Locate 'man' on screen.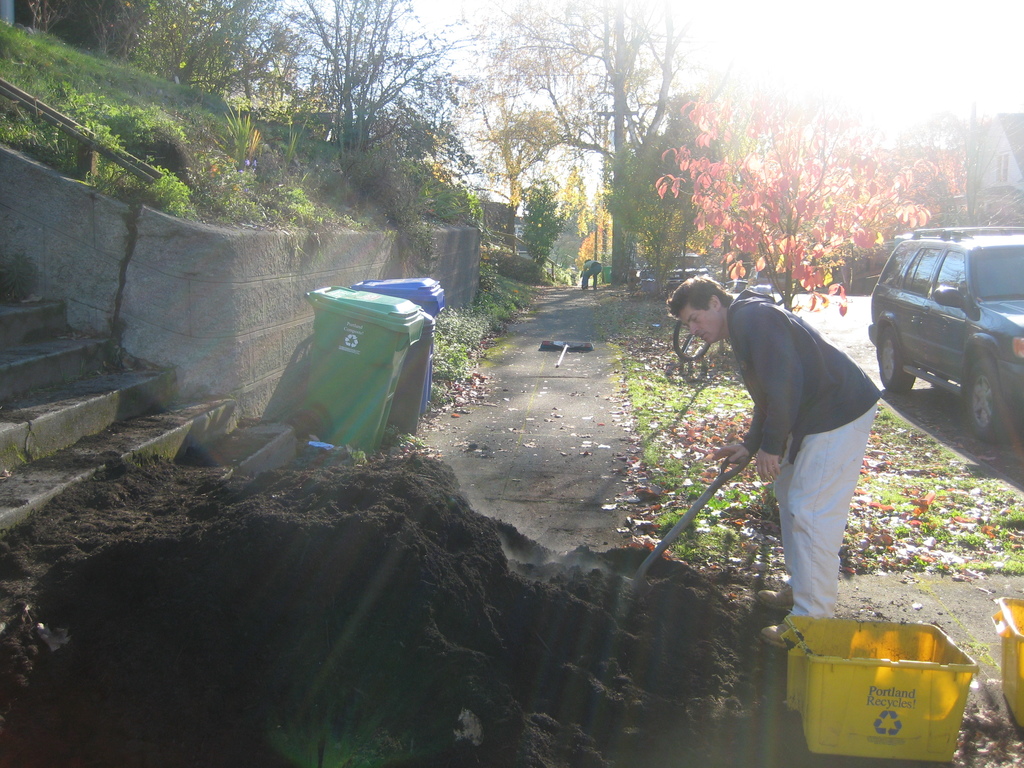
On screen at BBox(686, 256, 905, 643).
